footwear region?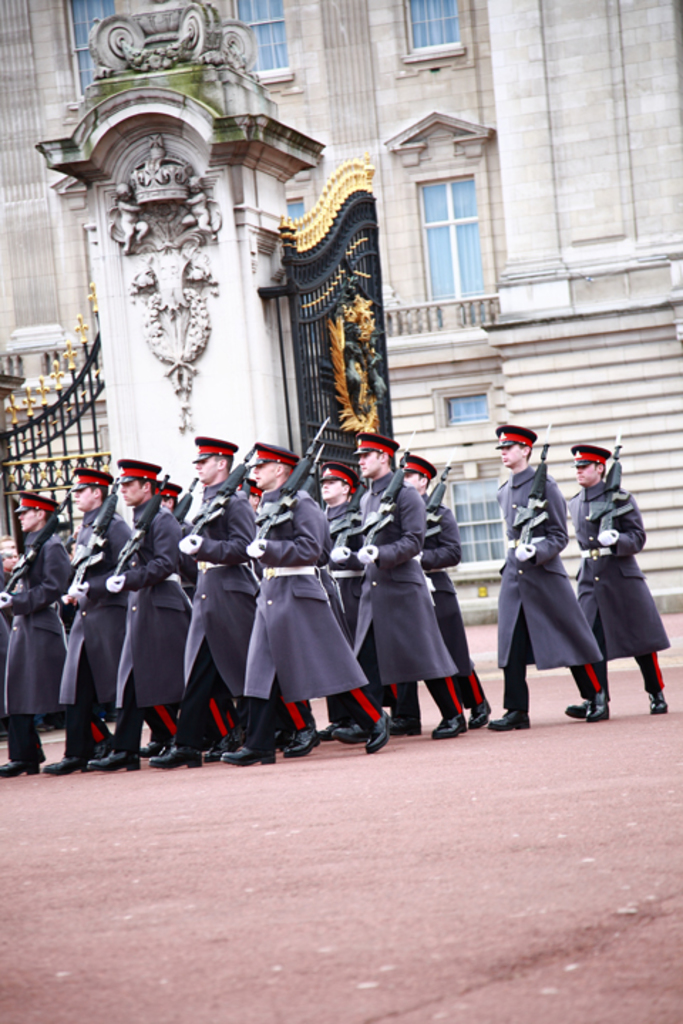
bbox(0, 750, 43, 777)
